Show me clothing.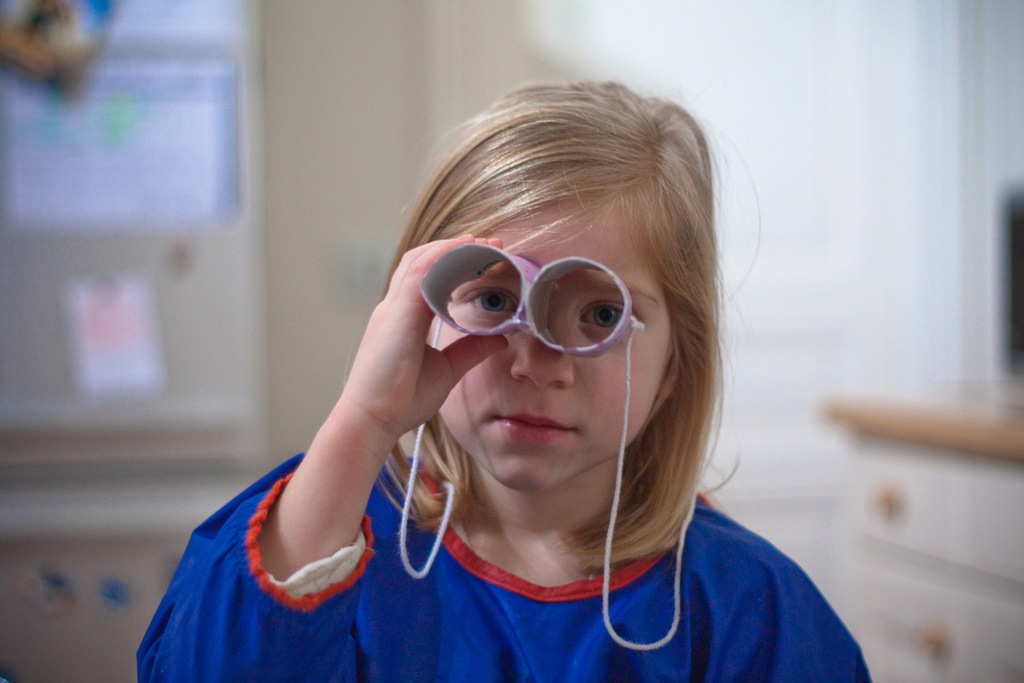
clothing is here: [left=136, top=452, right=874, bottom=679].
